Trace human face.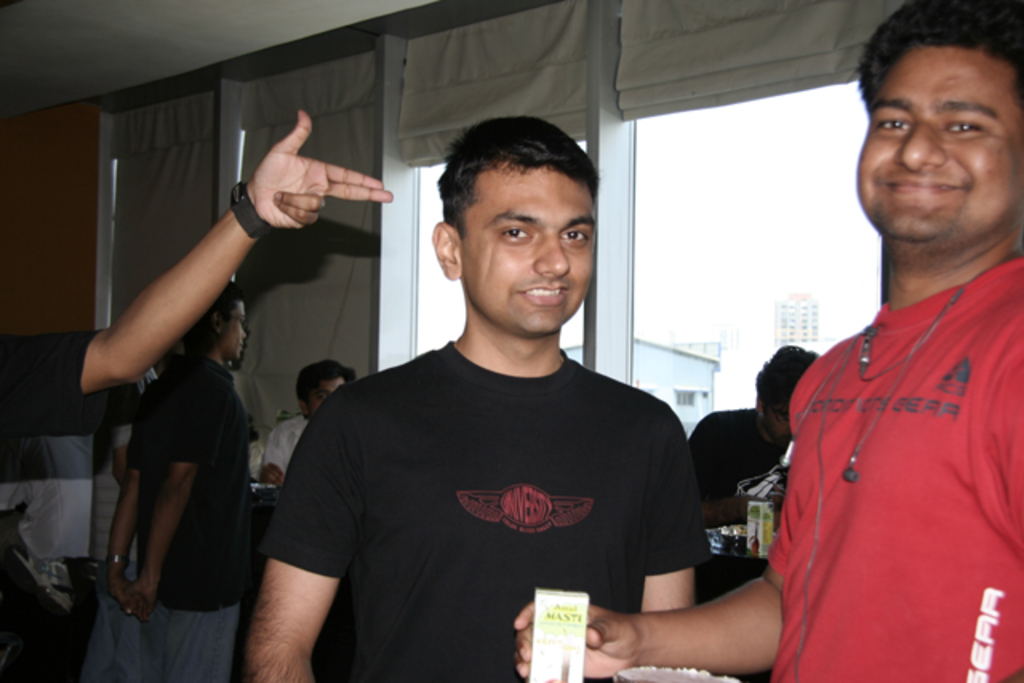
Traced to (left=854, top=45, right=1022, bottom=235).
